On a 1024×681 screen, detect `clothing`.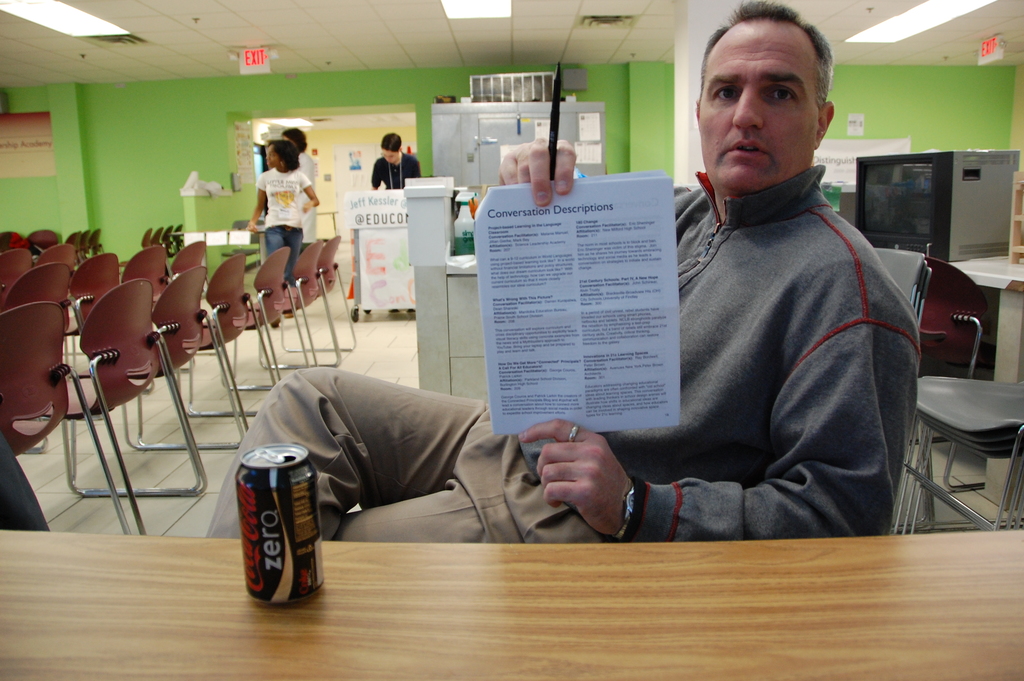
left=198, top=149, right=916, bottom=543.
